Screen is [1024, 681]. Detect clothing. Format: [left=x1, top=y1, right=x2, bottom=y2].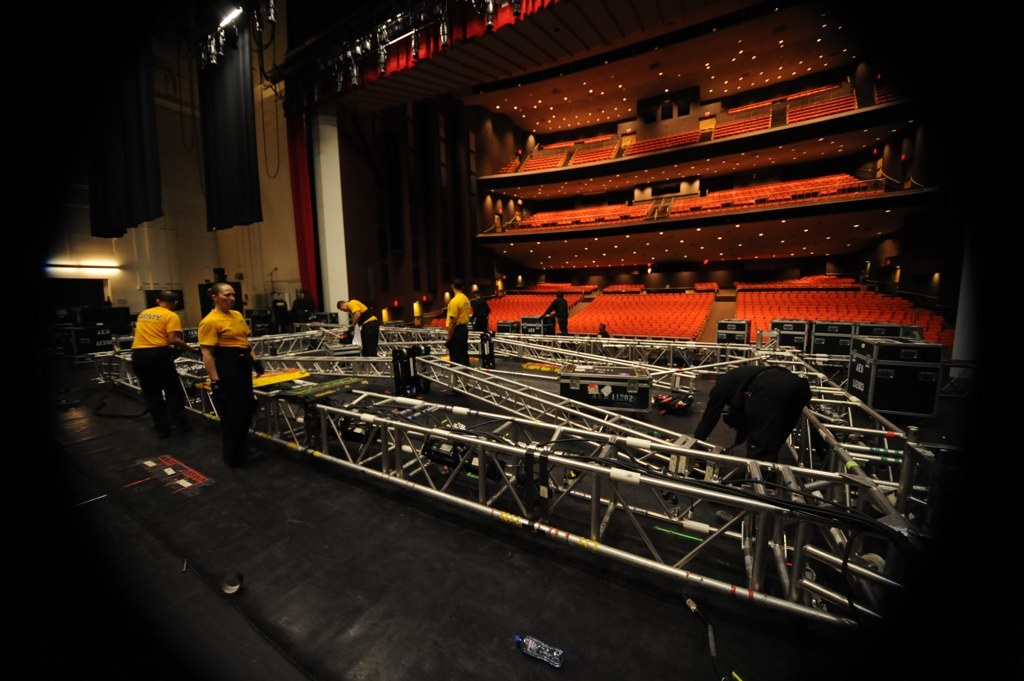
[left=129, top=307, right=192, bottom=423].
